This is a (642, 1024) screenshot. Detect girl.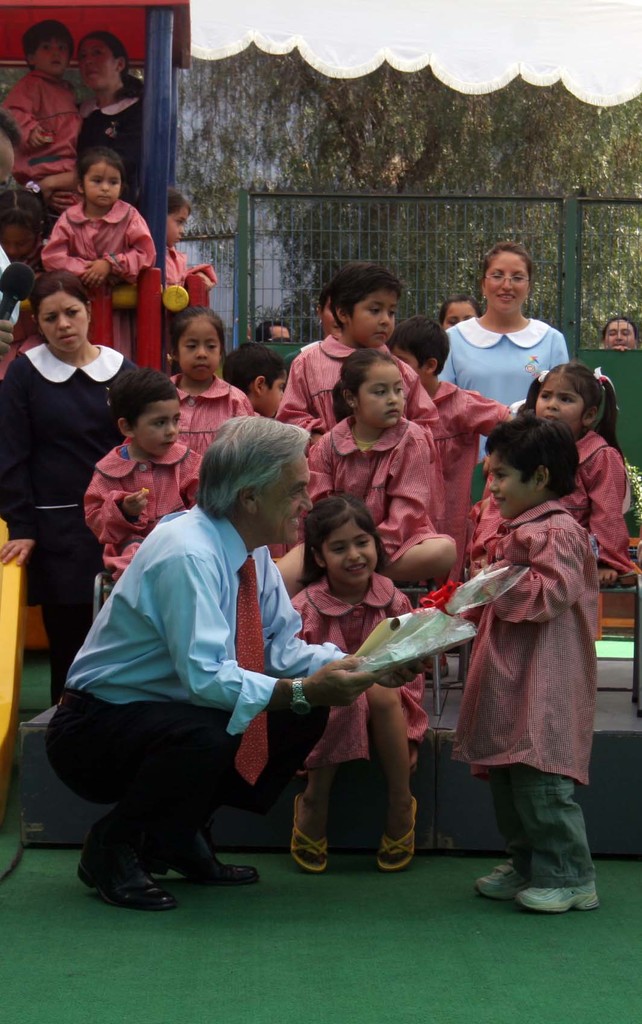
pyautogui.locateOnScreen(484, 366, 639, 579).
